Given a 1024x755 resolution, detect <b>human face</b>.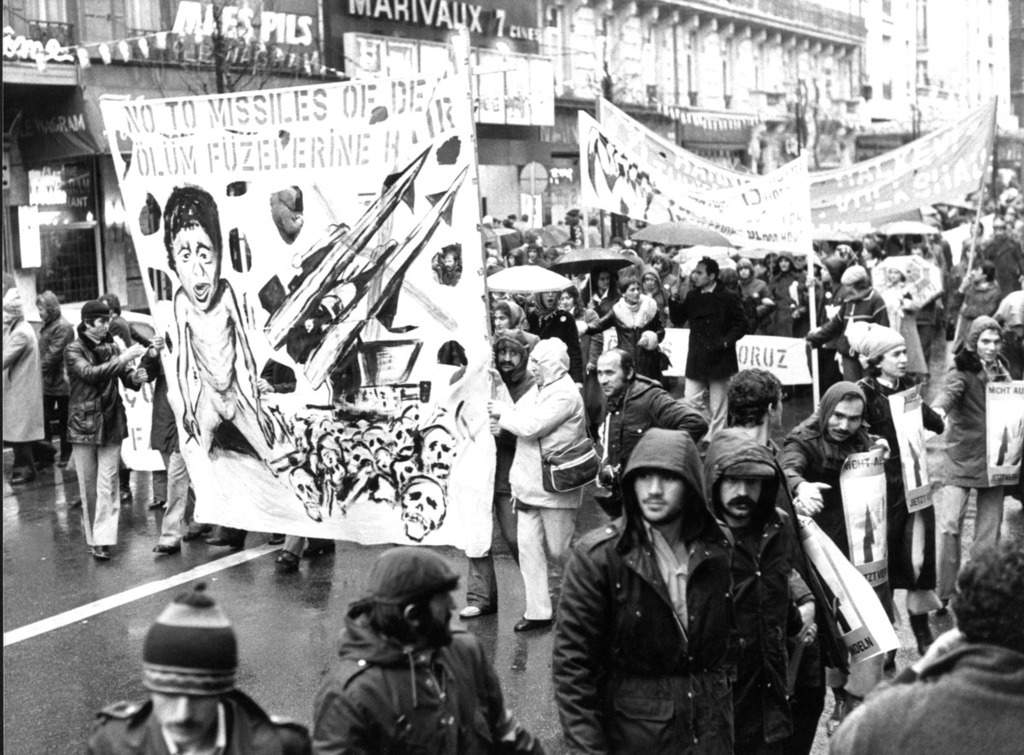
<region>694, 262, 708, 286</region>.
